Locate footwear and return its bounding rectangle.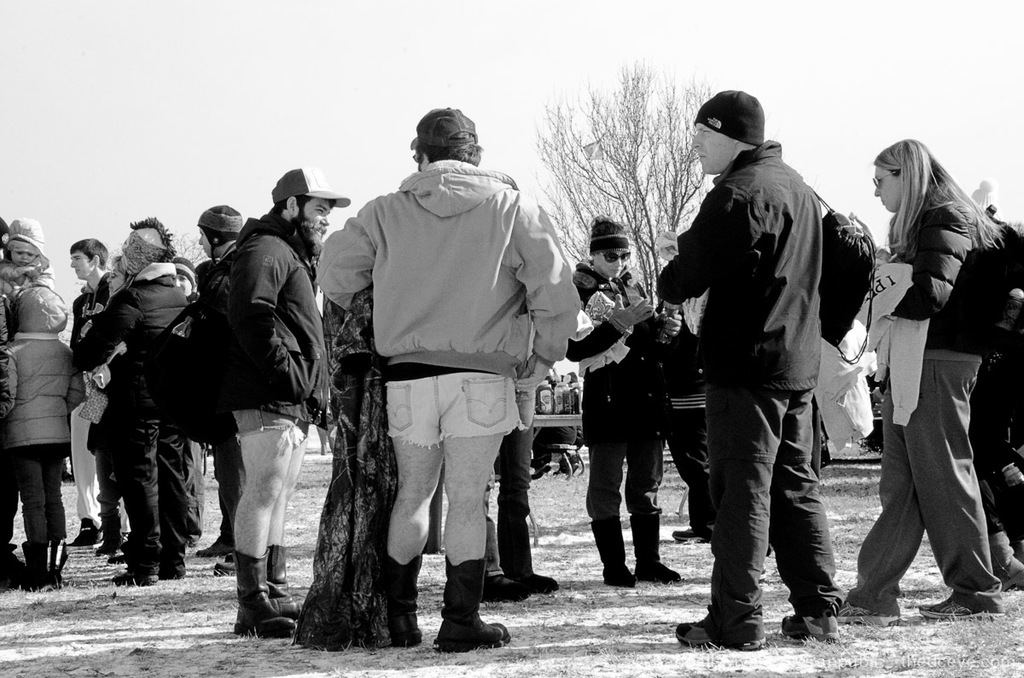
{"x1": 629, "y1": 515, "x2": 679, "y2": 577}.
